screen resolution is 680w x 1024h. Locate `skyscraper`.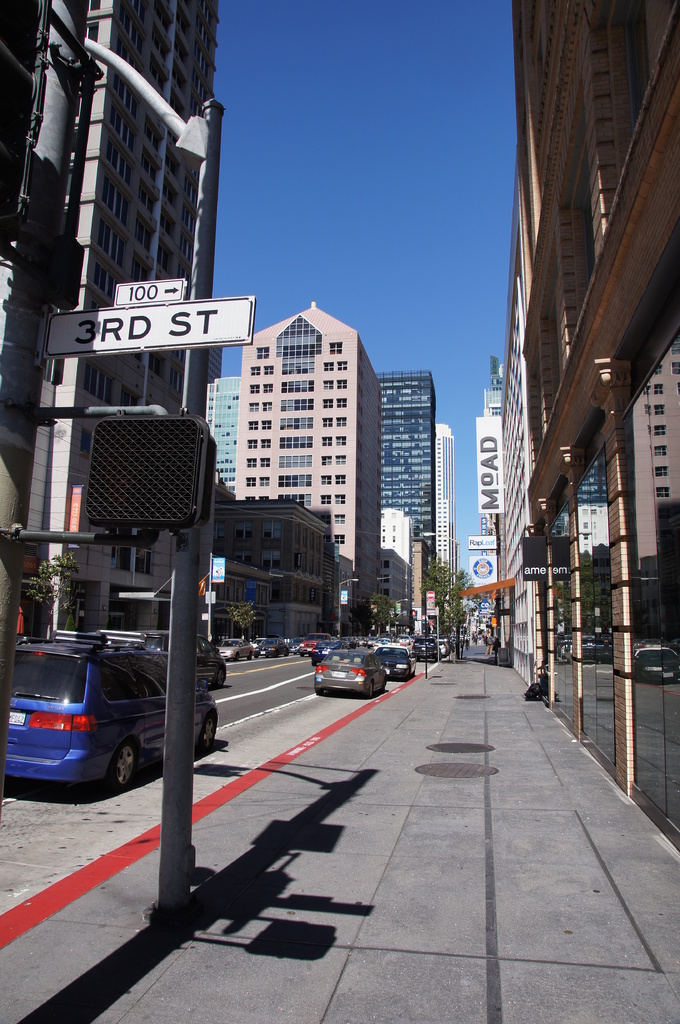
[429,426,466,596].
